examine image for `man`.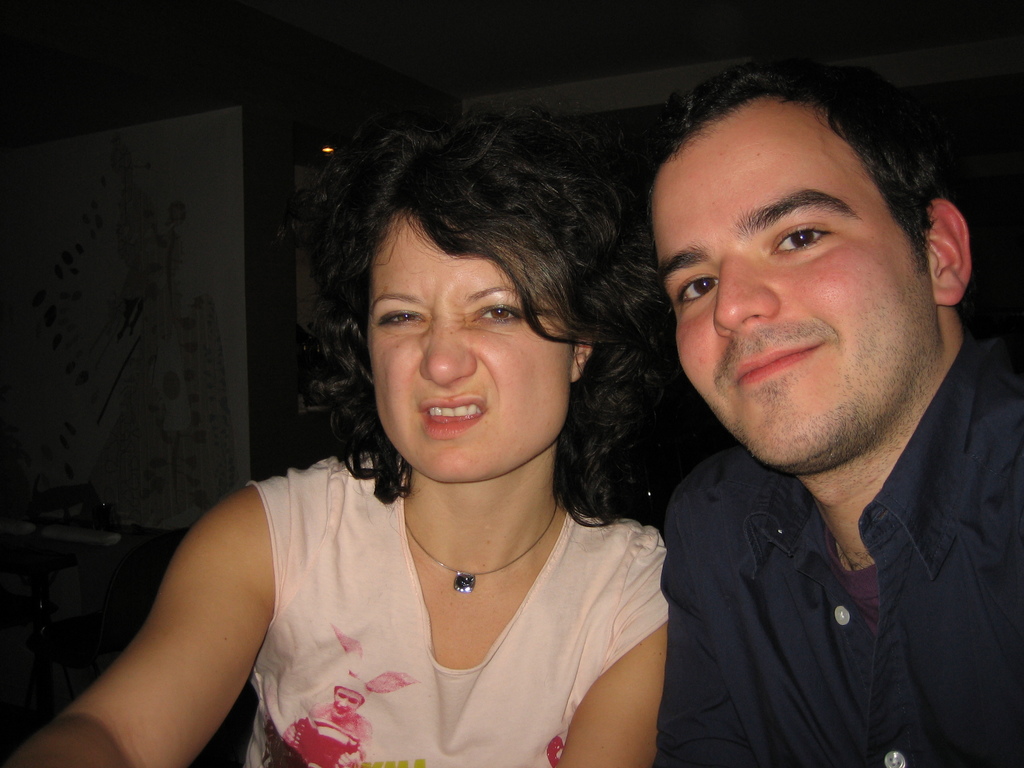
Examination result: (left=595, top=77, right=1023, bottom=749).
